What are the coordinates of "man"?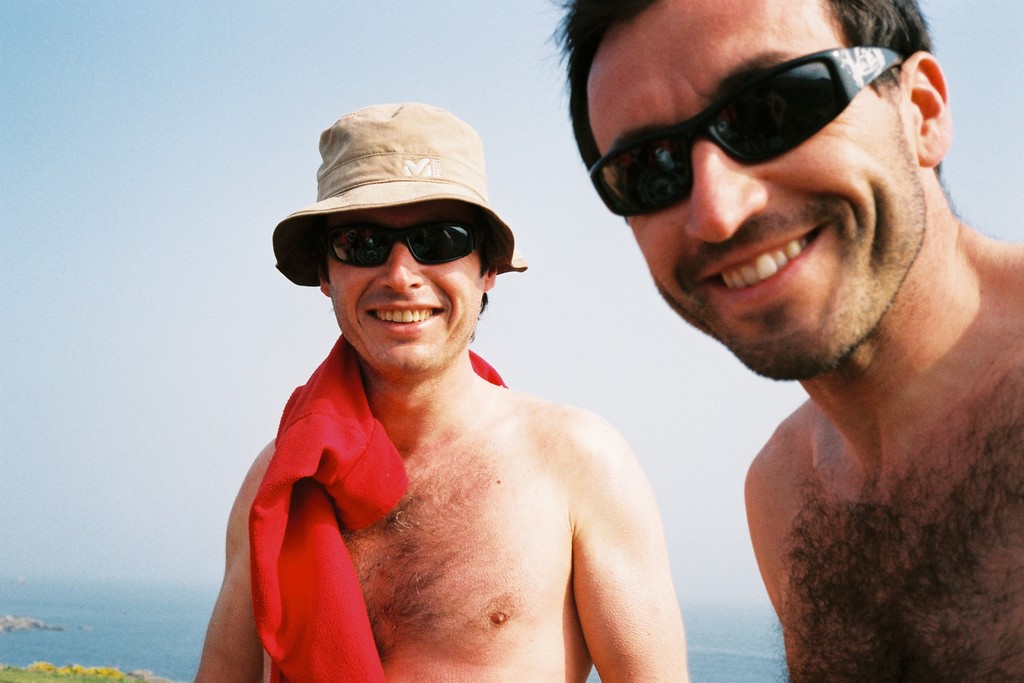
[x1=193, y1=102, x2=692, y2=682].
